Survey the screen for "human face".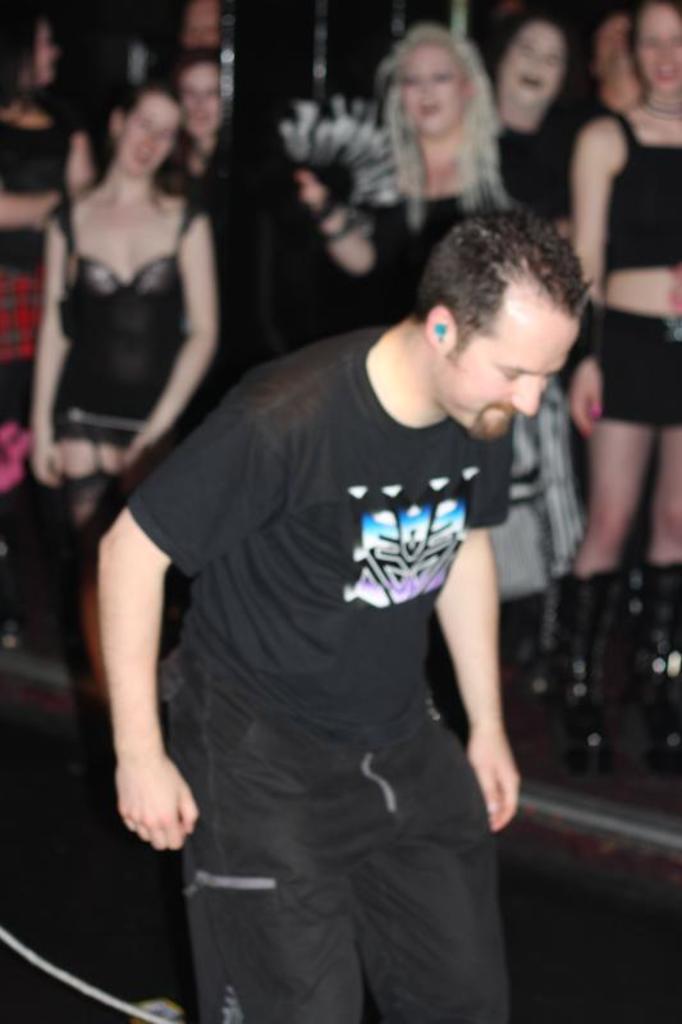
Survey found: 394/37/480/137.
